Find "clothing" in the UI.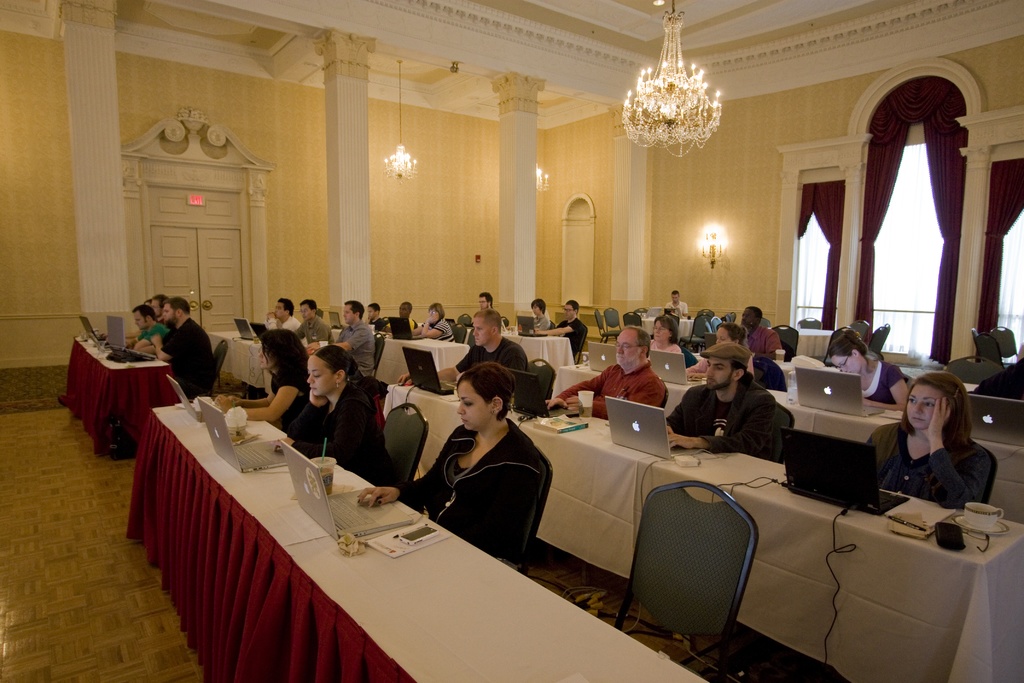
UI element at [left=272, top=372, right=293, bottom=439].
